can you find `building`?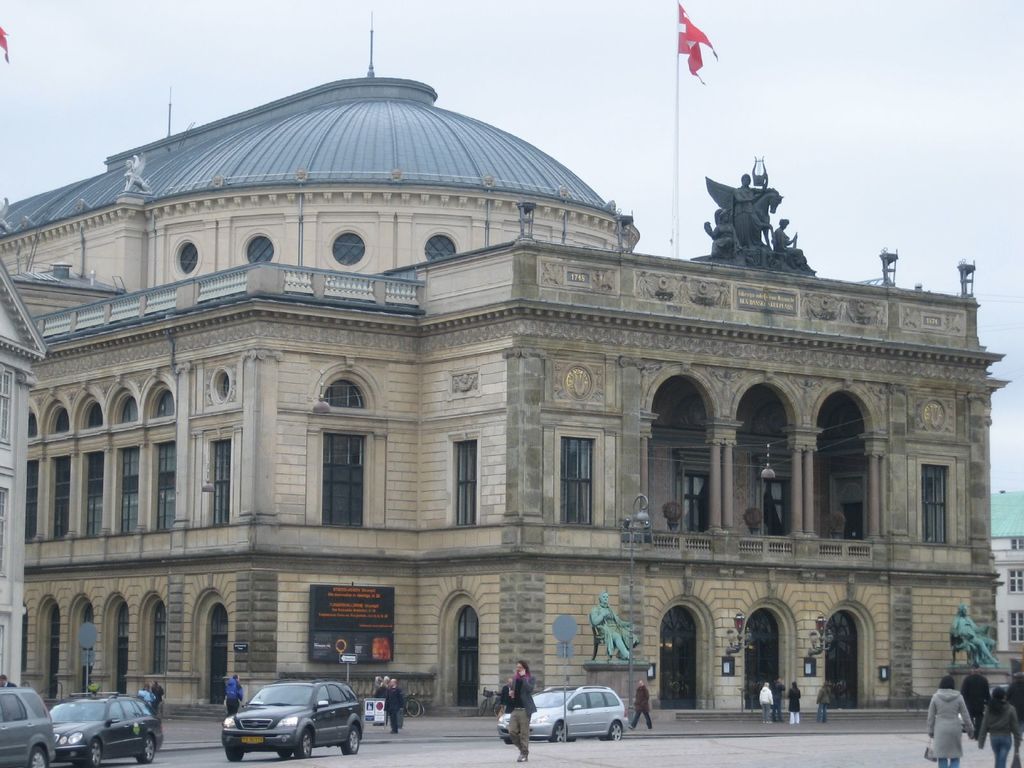
Yes, bounding box: locate(993, 491, 1023, 683).
